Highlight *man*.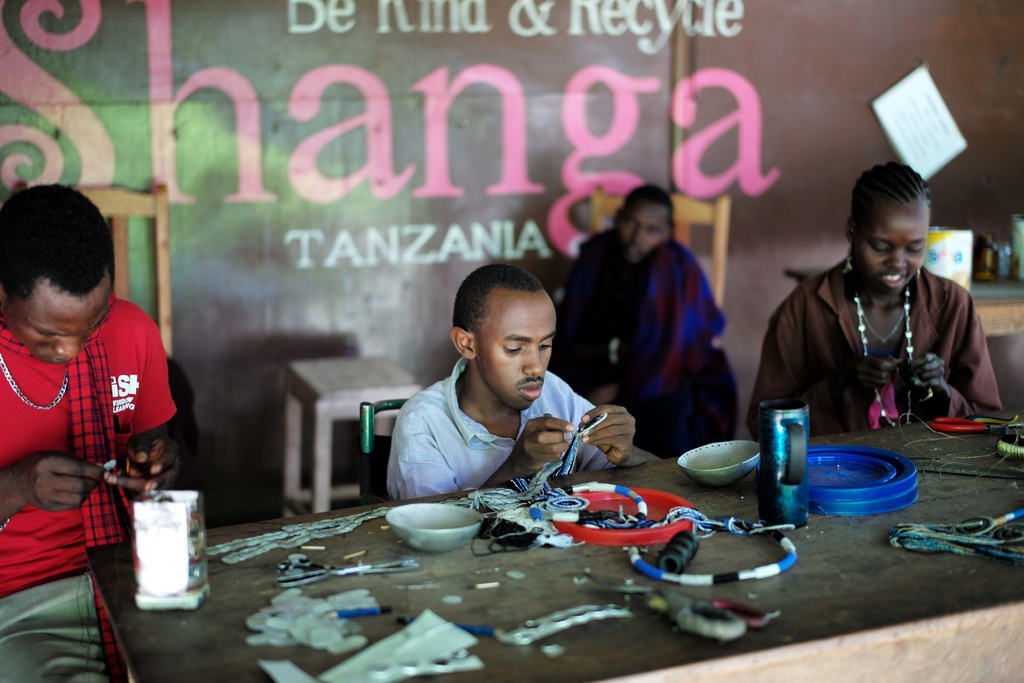
Highlighted region: {"left": 3, "top": 206, "right": 184, "bottom": 654}.
